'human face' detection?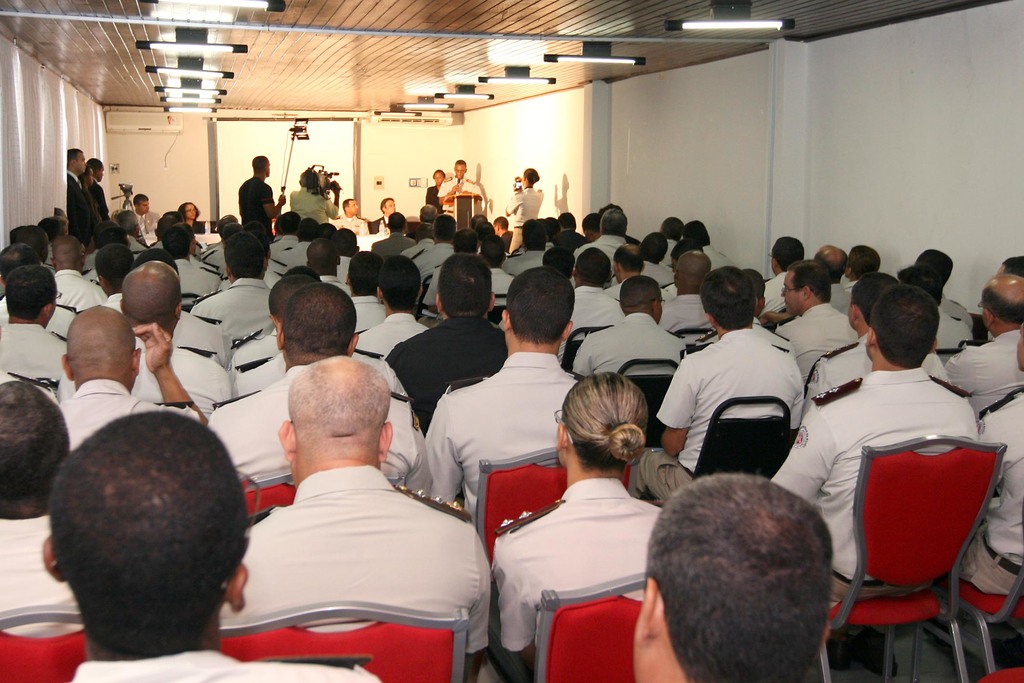
<region>431, 166, 446, 186</region>
